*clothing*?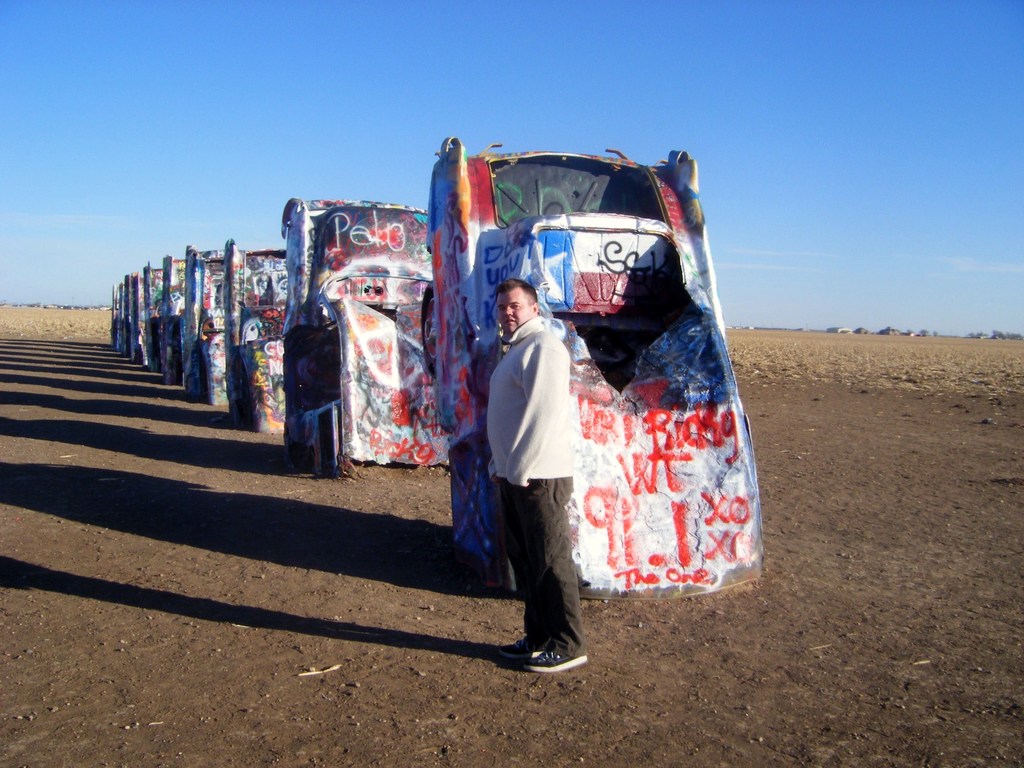
left=463, top=275, right=588, bottom=640
